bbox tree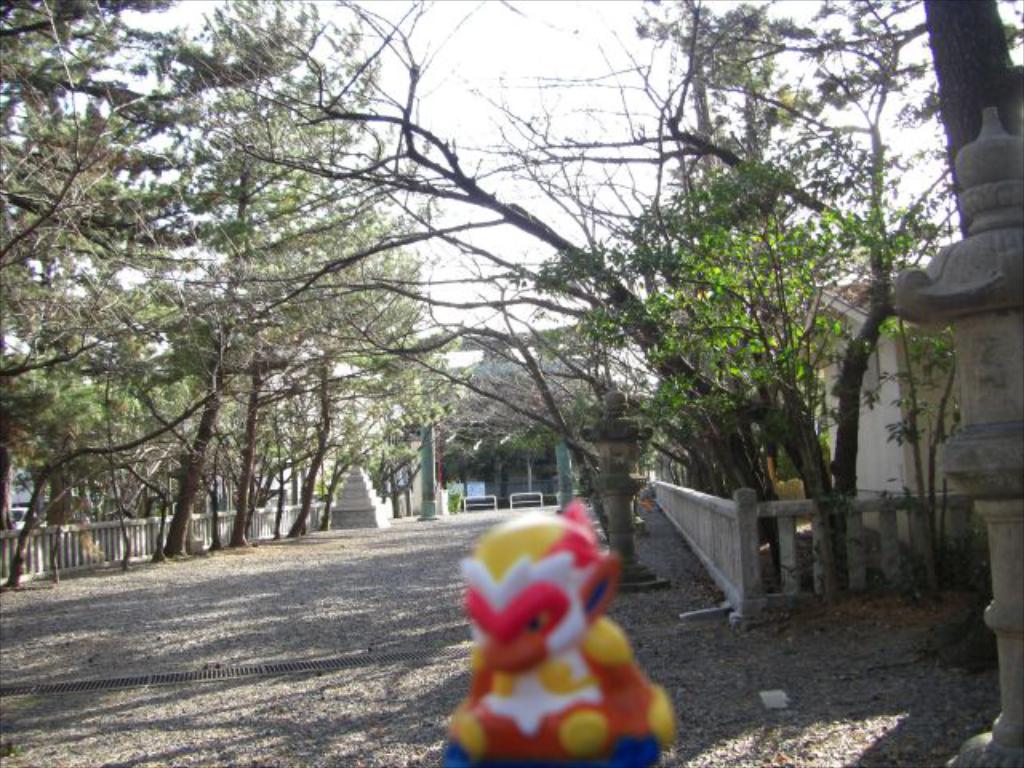
box=[0, 0, 438, 608]
